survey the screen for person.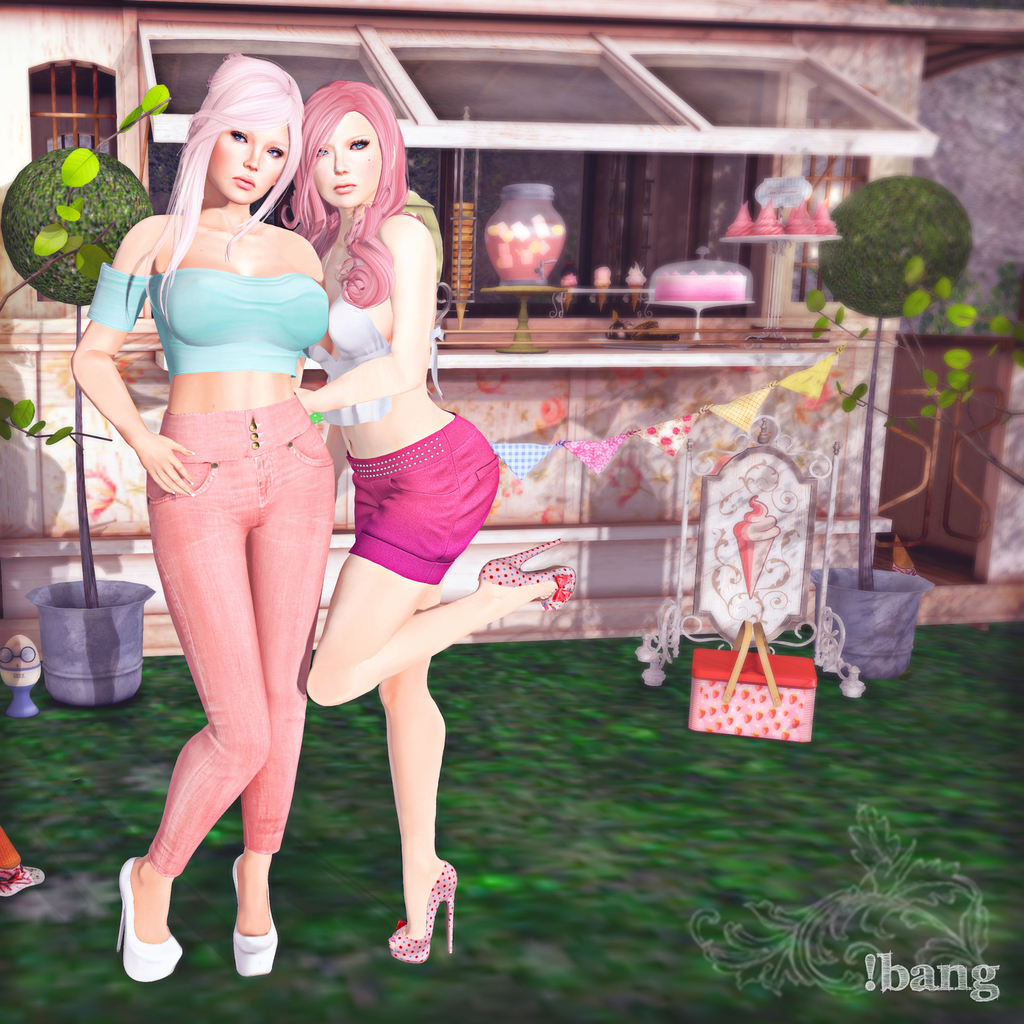
Survey found: (left=97, top=45, right=360, bottom=952).
